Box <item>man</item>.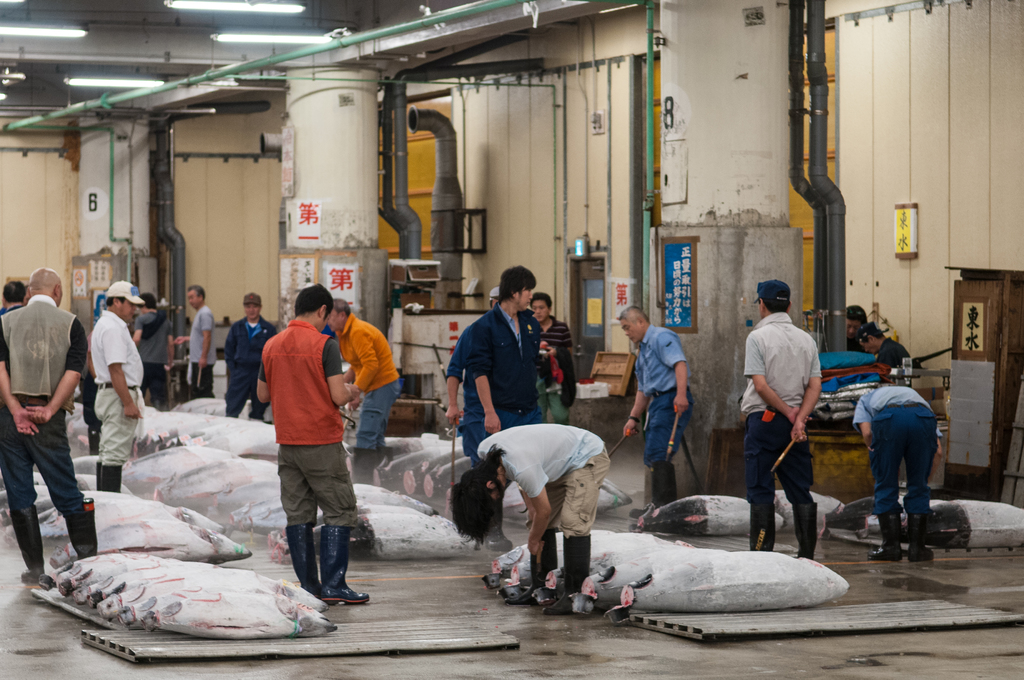
<bbox>221, 291, 273, 418</bbox>.
